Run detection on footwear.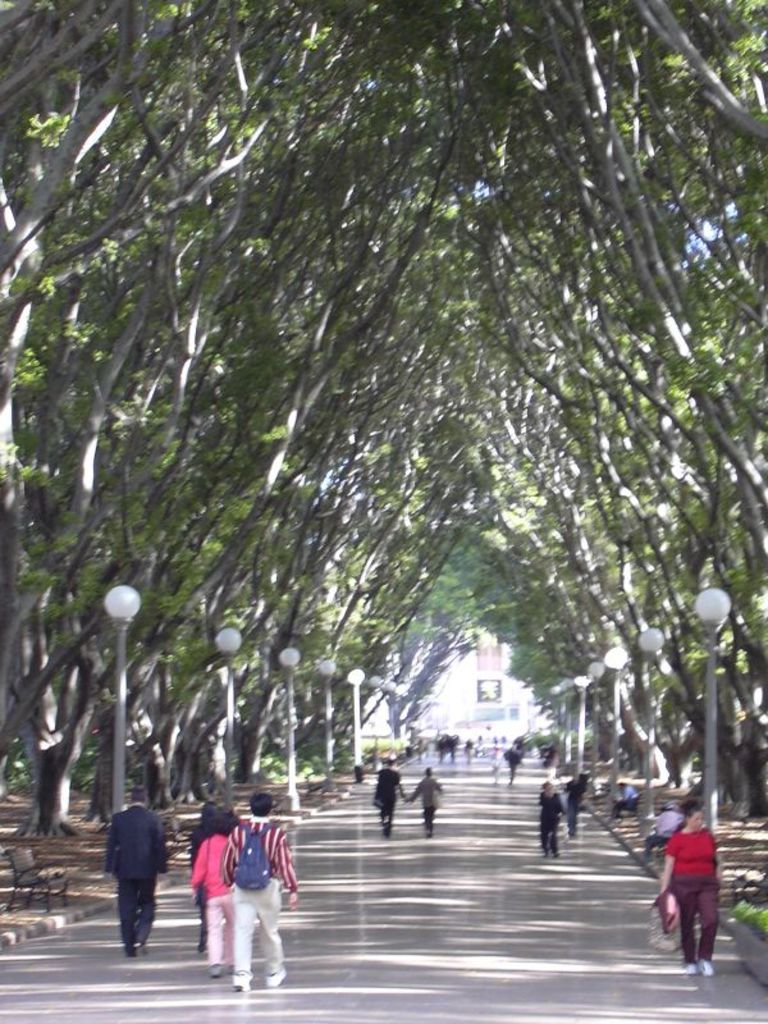
Result: BBox(123, 943, 136, 956).
